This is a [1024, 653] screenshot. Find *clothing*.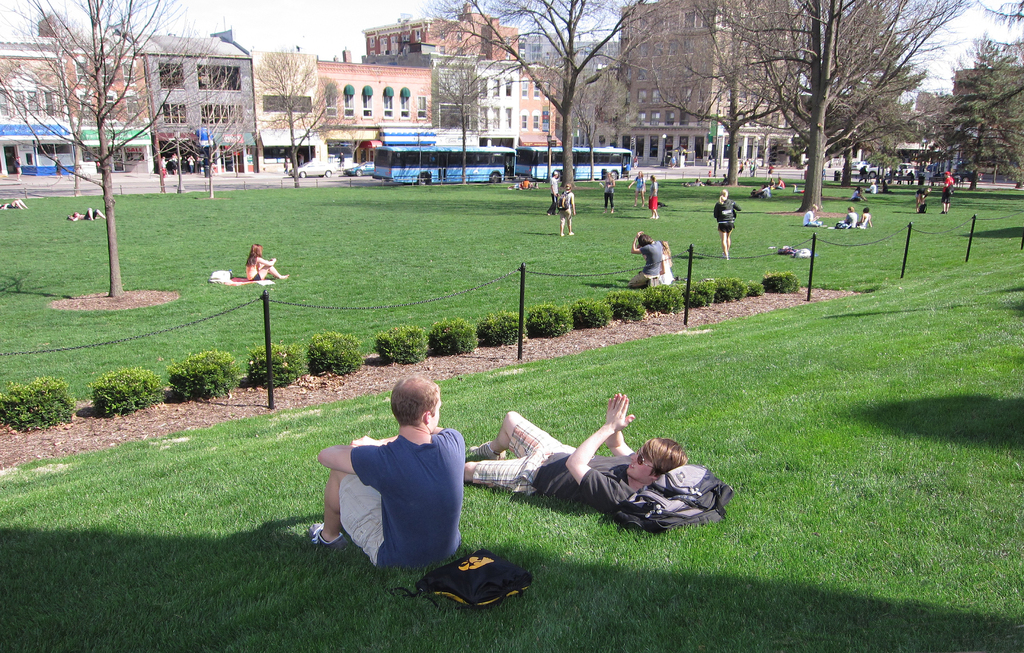
Bounding box: rect(624, 240, 661, 289).
